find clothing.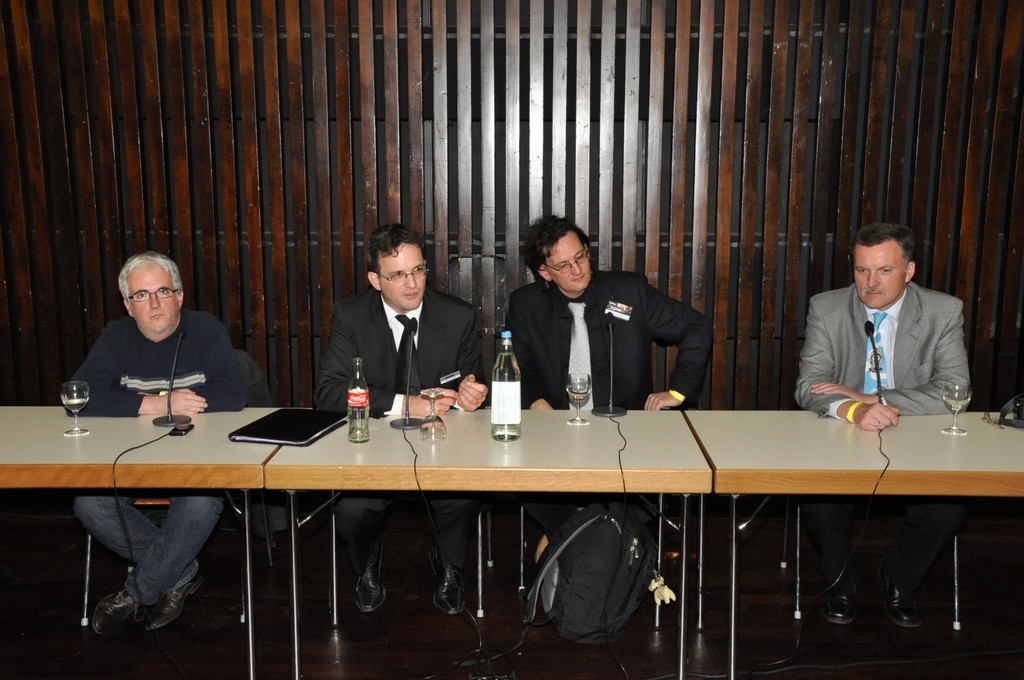
box=[72, 306, 246, 604].
